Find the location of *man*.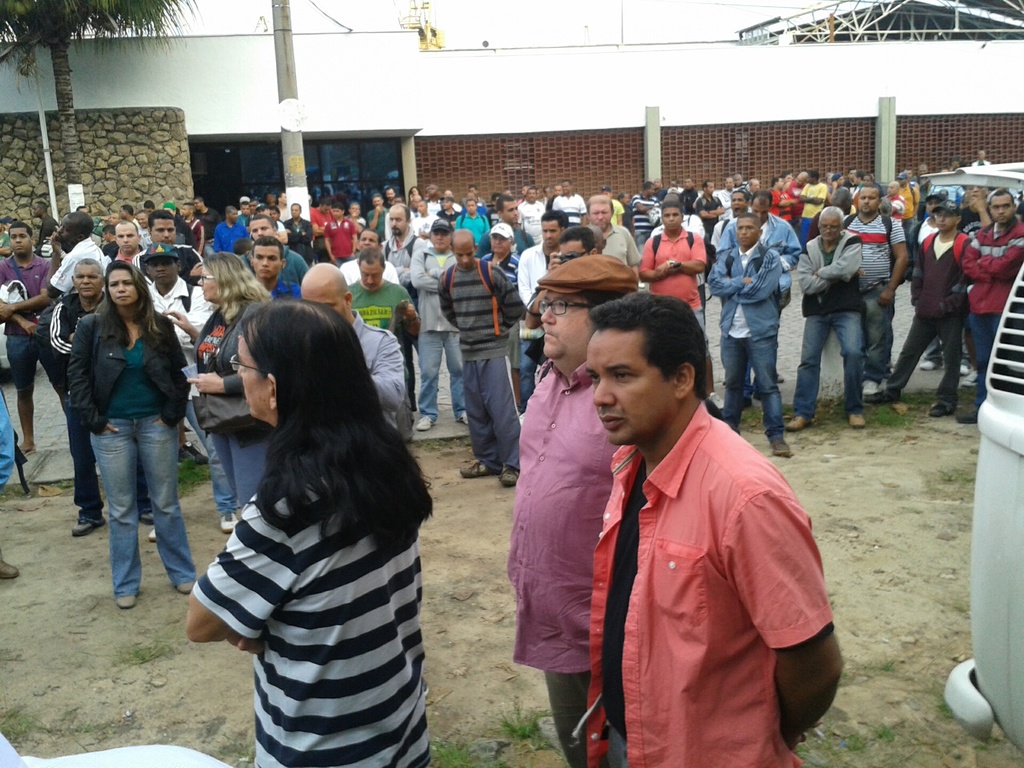
Location: bbox=[620, 191, 635, 225].
